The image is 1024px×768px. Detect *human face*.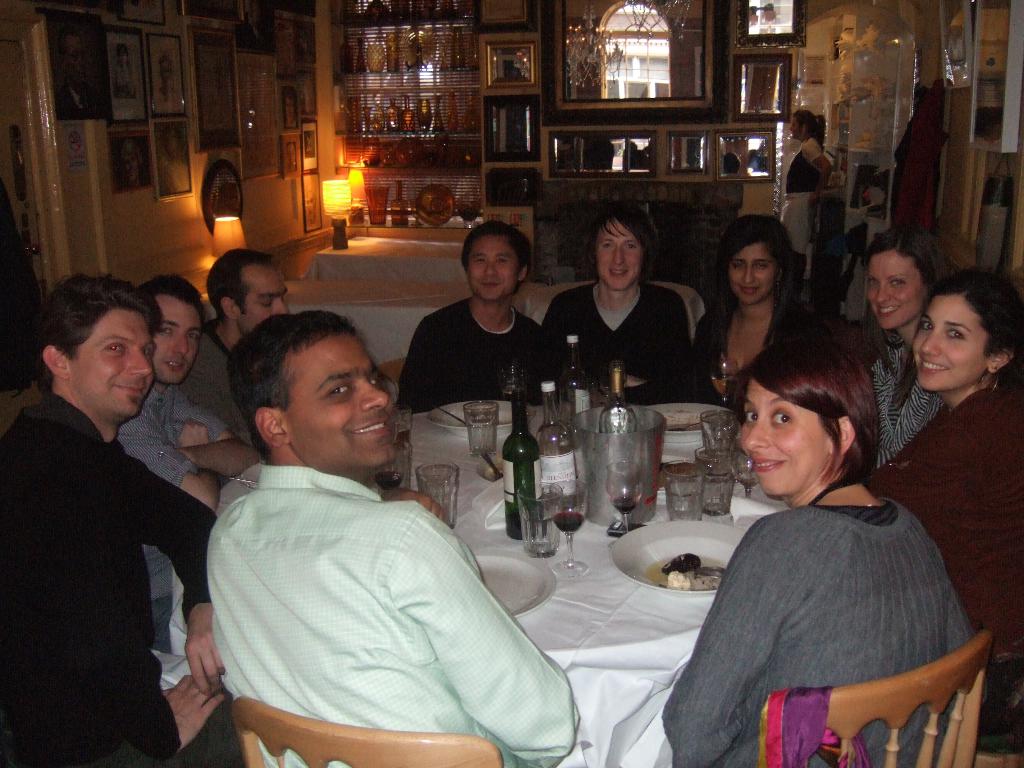
Detection: bbox=(463, 235, 520, 302).
